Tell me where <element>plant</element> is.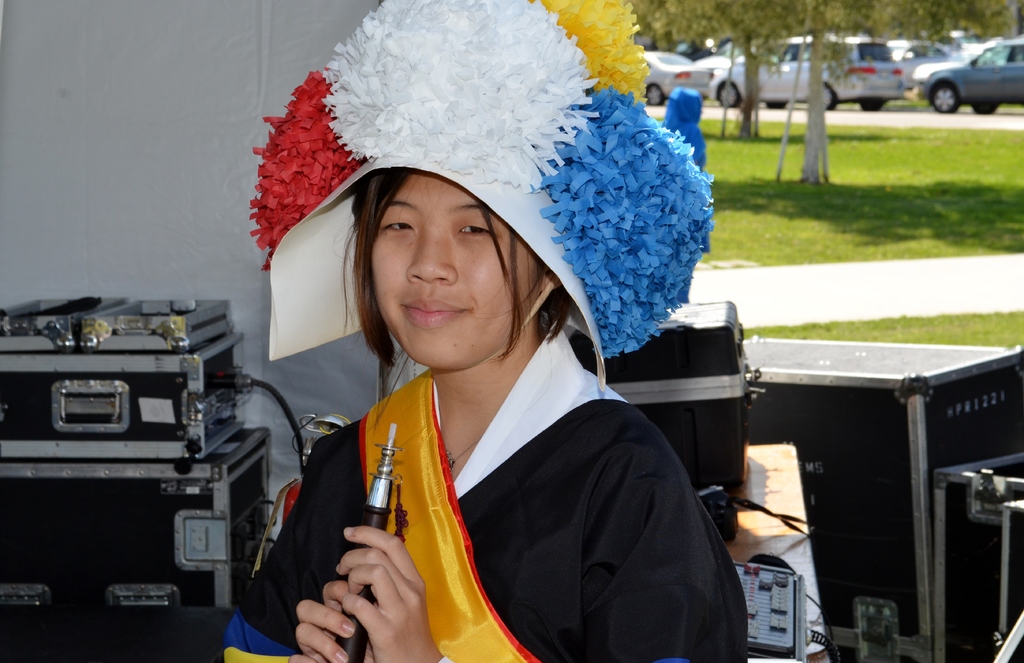
<element>plant</element> is at BBox(628, 106, 1023, 282).
